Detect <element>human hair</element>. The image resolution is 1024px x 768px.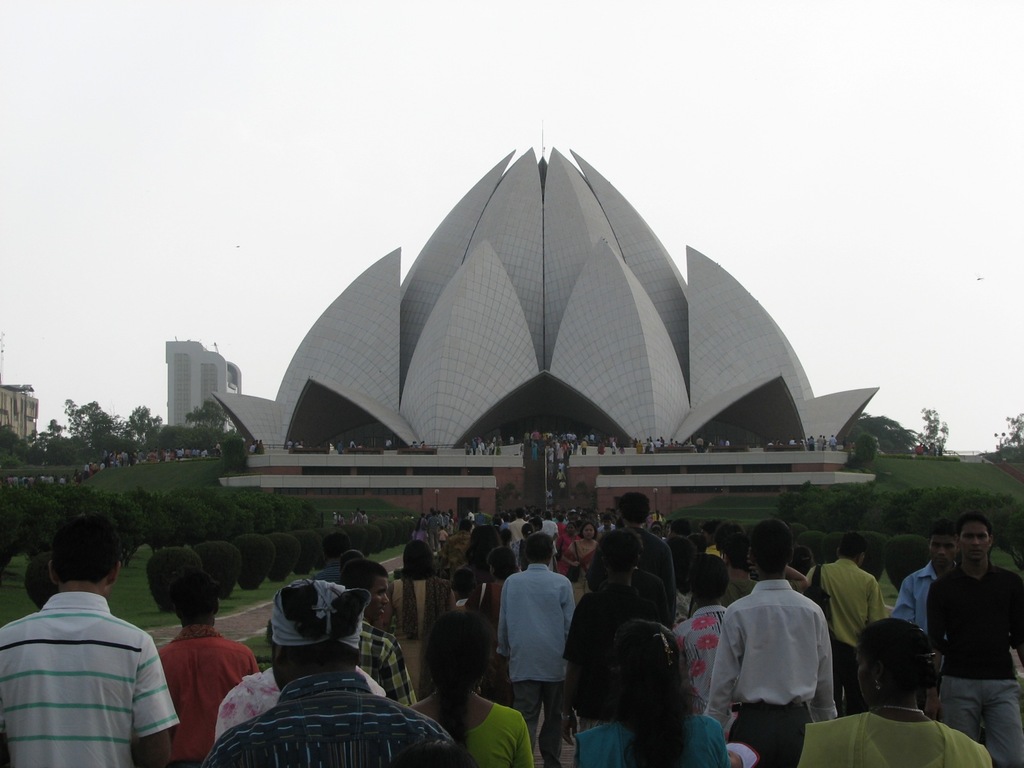
select_region(516, 508, 524, 520).
